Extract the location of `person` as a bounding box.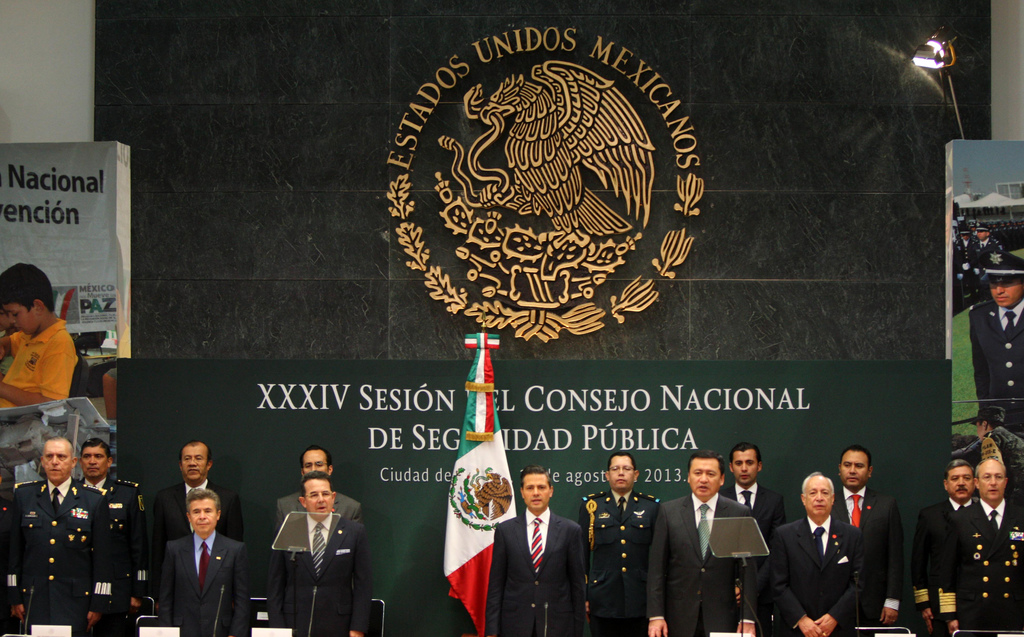
267/438/362/636.
